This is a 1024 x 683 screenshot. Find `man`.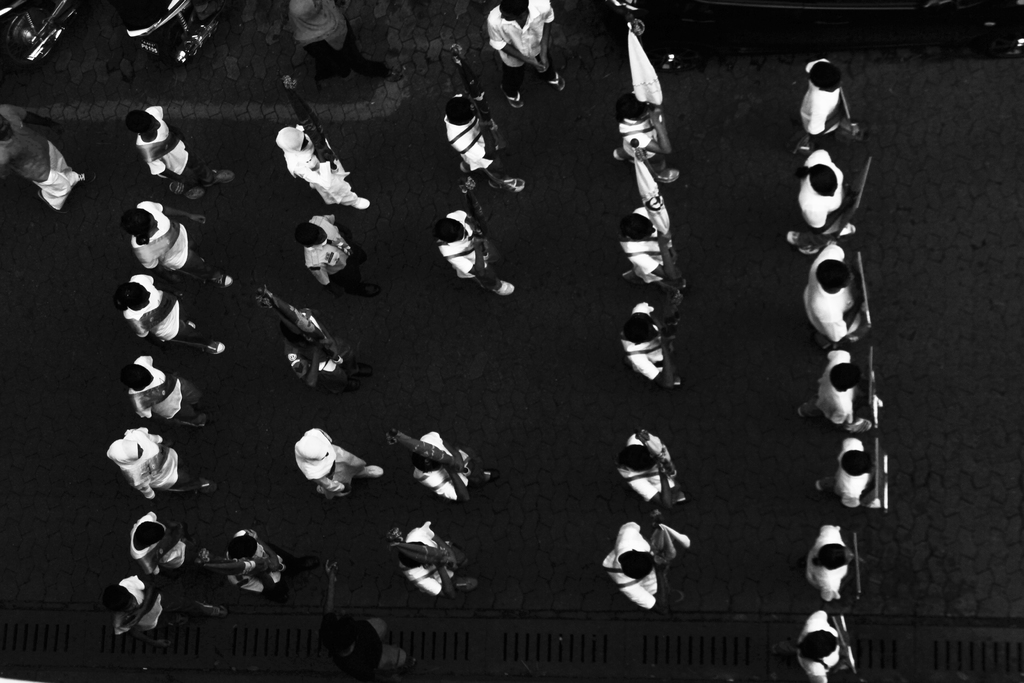
Bounding box: (x1=813, y1=434, x2=887, y2=514).
